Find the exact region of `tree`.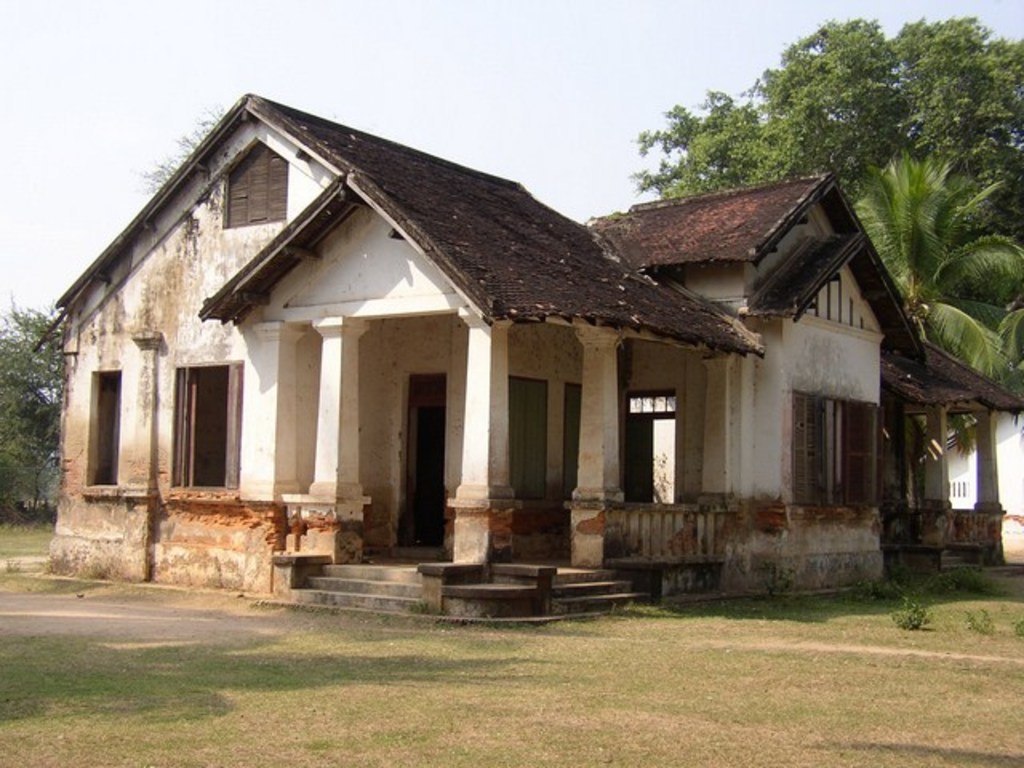
Exact region: (x1=853, y1=146, x2=1022, y2=510).
